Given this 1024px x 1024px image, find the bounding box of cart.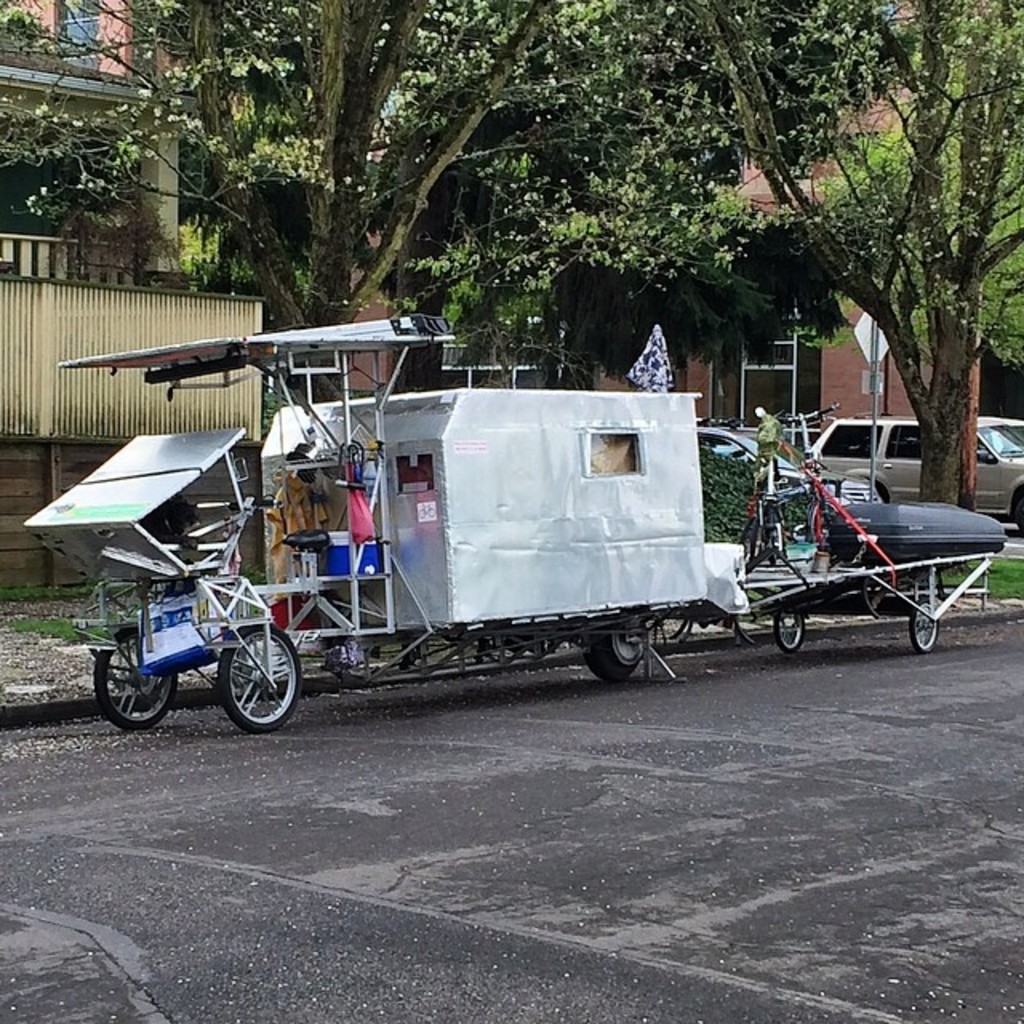
select_region(54, 310, 992, 733).
